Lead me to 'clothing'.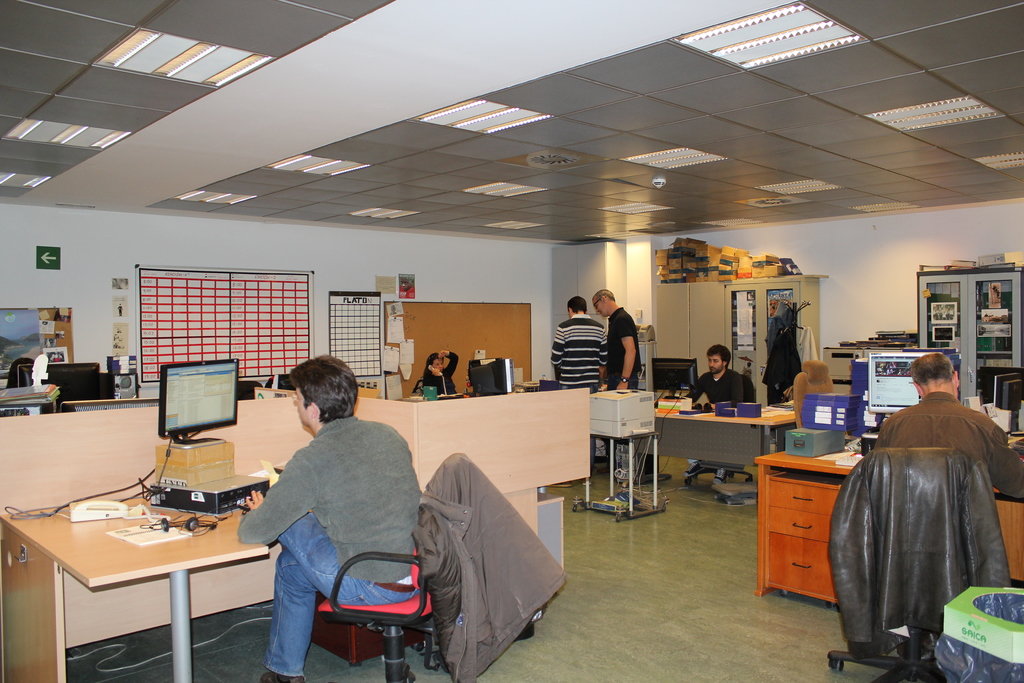
Lead to rect(422, 352, 461, 397).
